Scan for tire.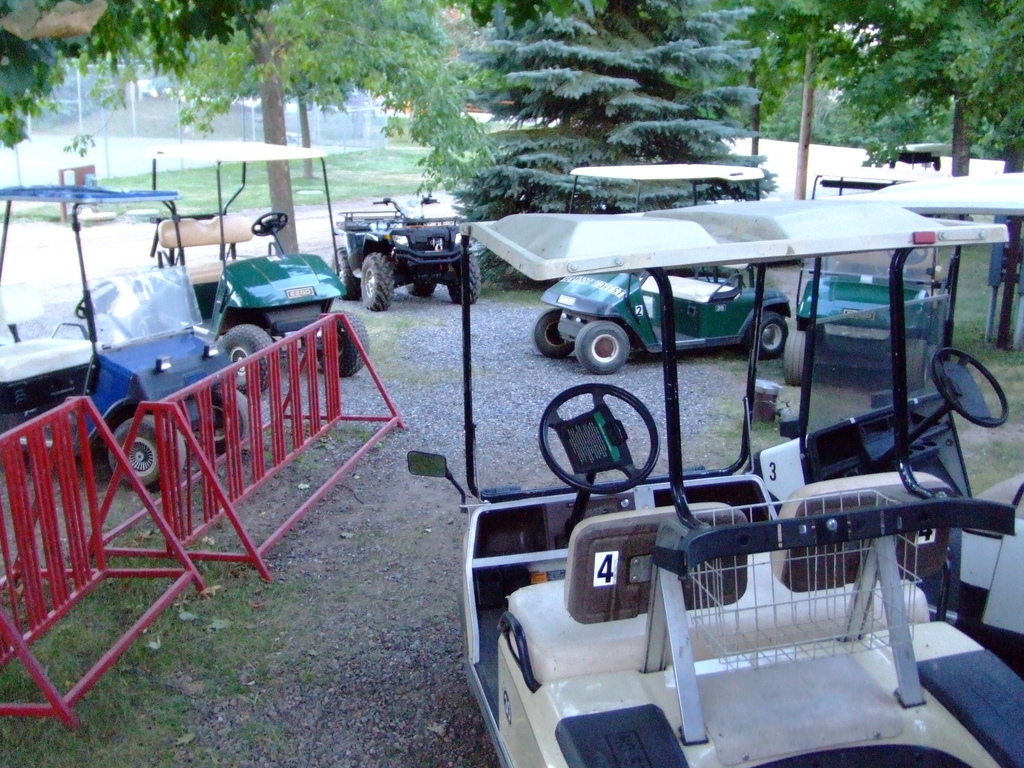
Scan result: detection(328, 241, 357, 300).
